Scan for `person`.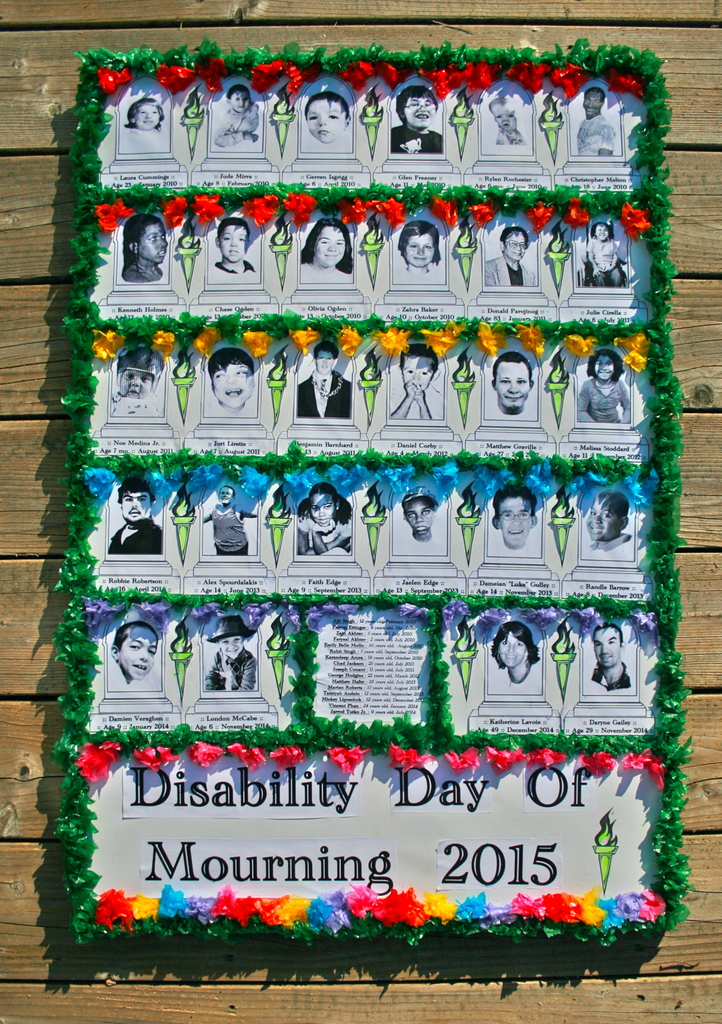
Scan result: locate(191, 335, 264, 429).
